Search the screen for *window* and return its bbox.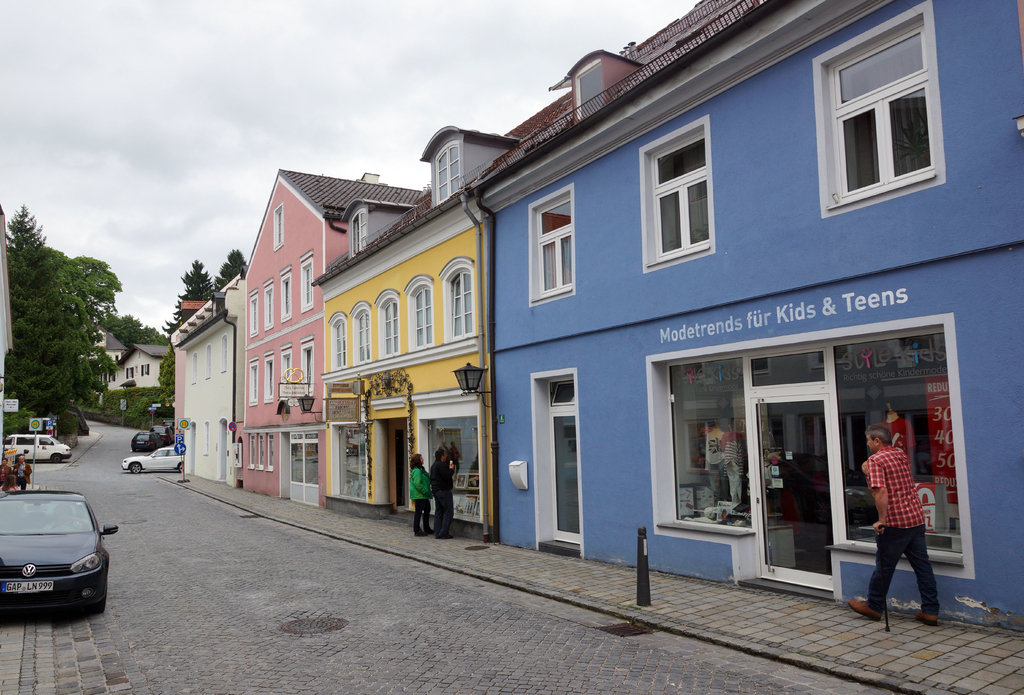
Found: 641 113 716 275.
